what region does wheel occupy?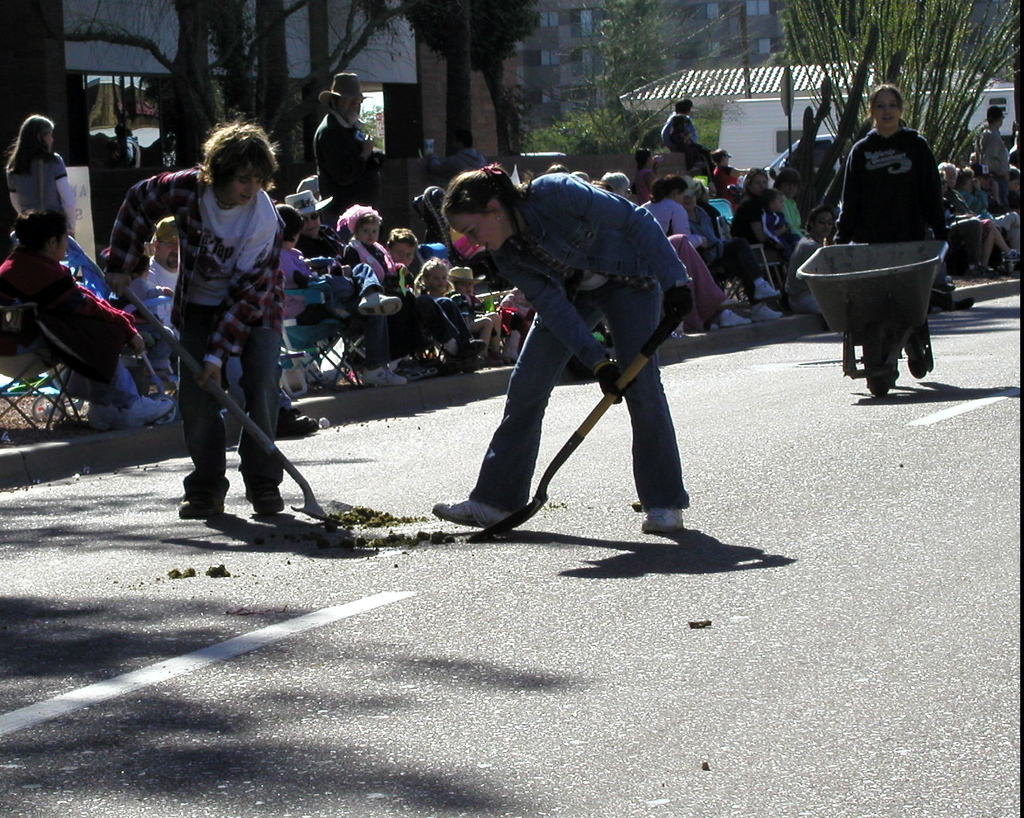
734:279:747:303.
